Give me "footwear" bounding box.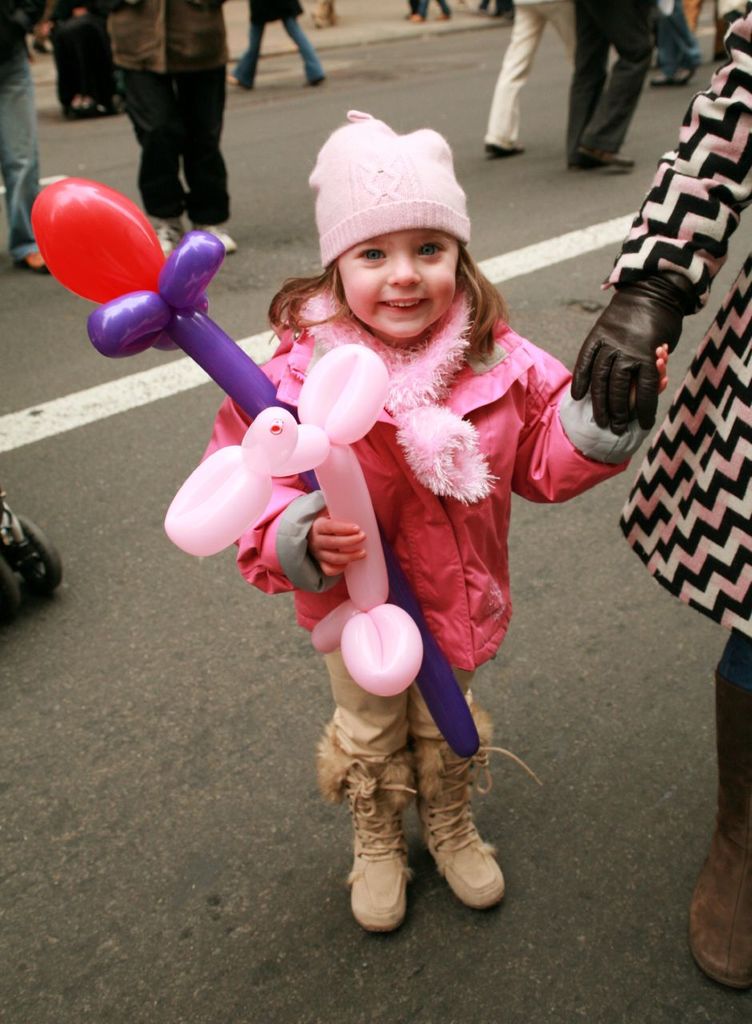
{"left": 22, "top": 258, "right": 46, "bottom": 282}.
